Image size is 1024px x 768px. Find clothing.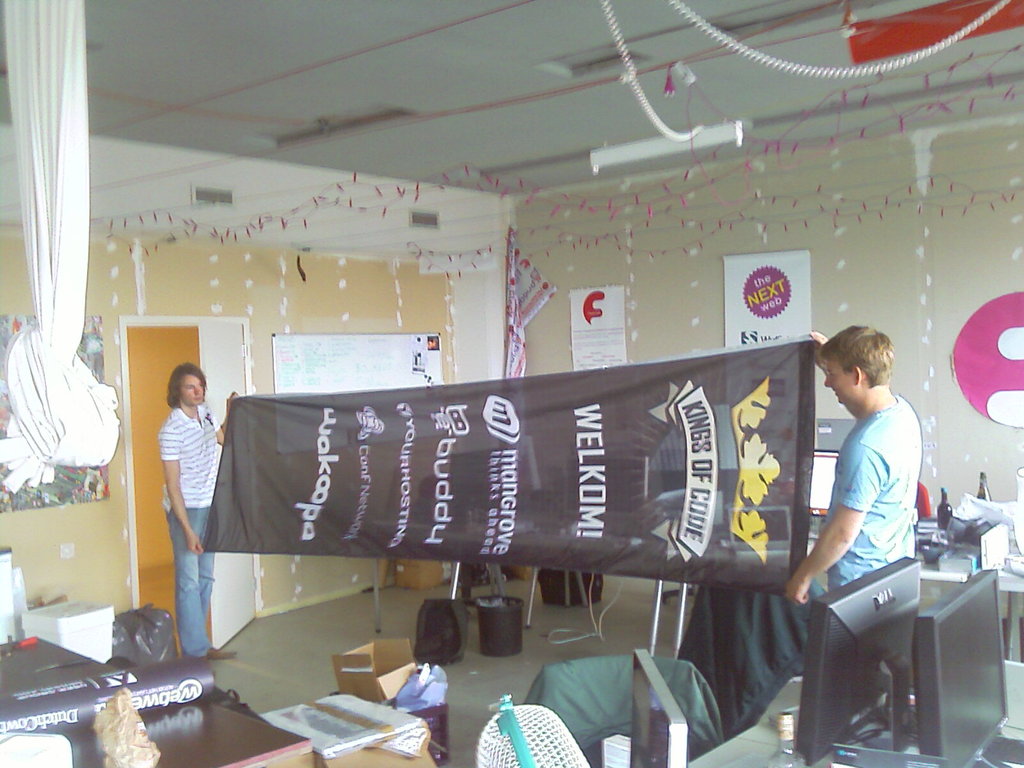
825:393:923:594.
